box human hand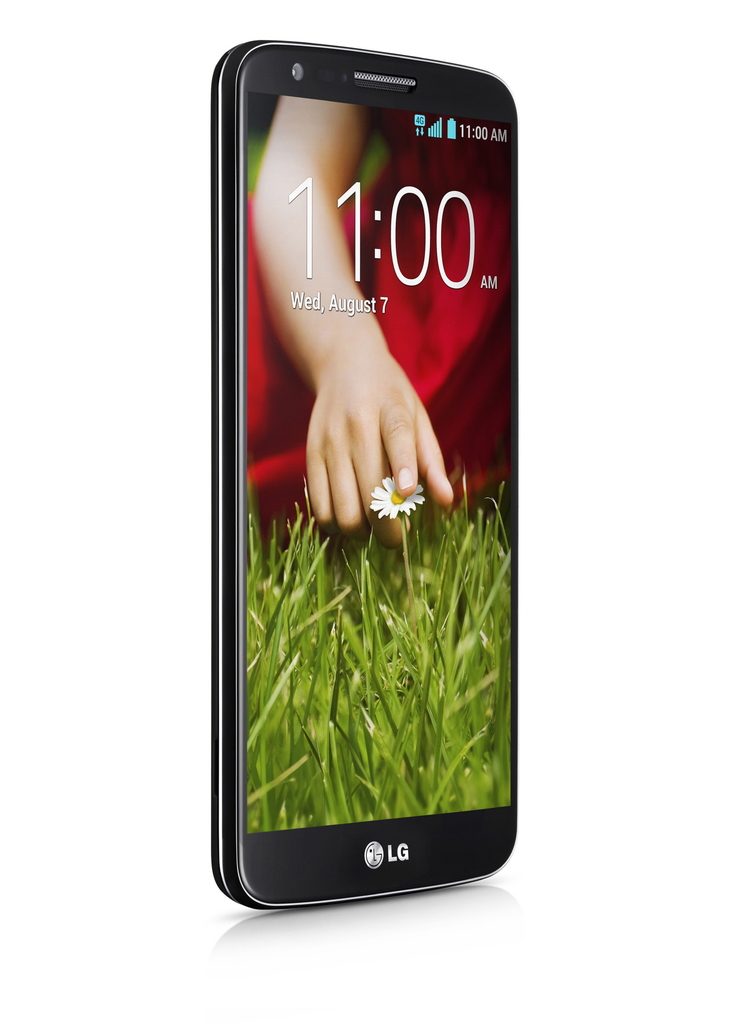
bbox=(295, 349, 467, 557)
